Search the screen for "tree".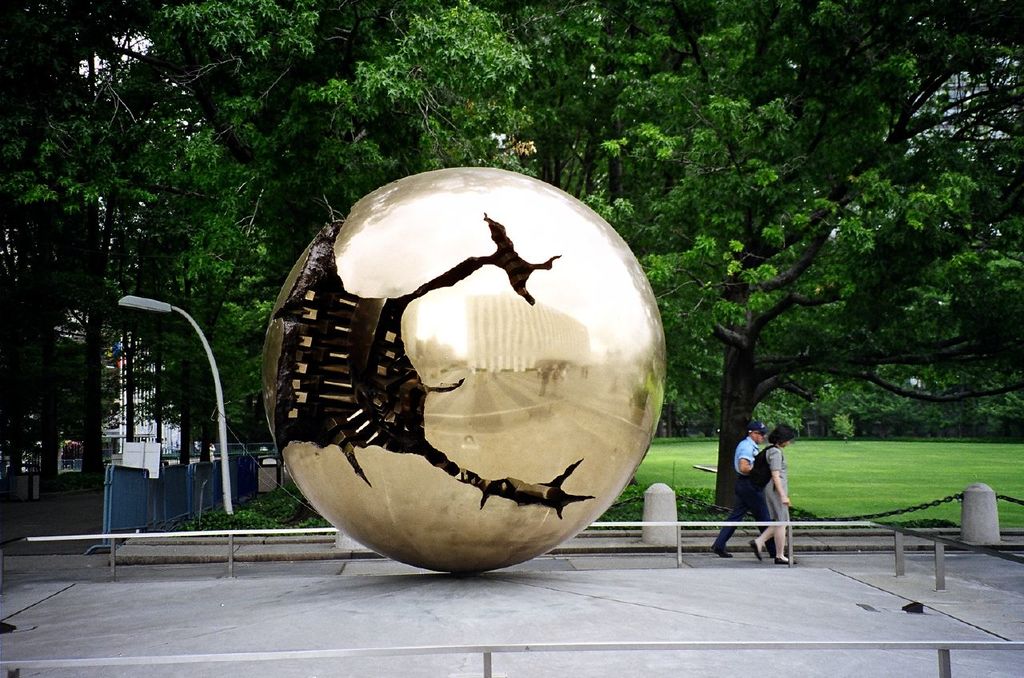
Found at (600,0,1023,509).
